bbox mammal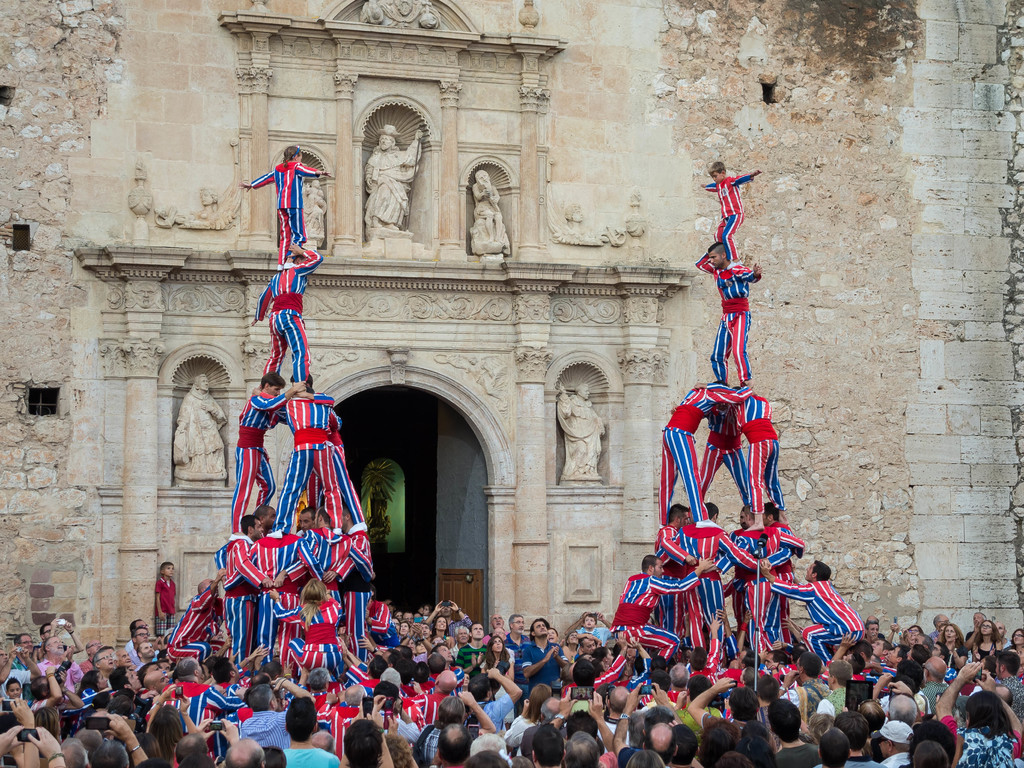
locate(301, 572, 347, 650)
